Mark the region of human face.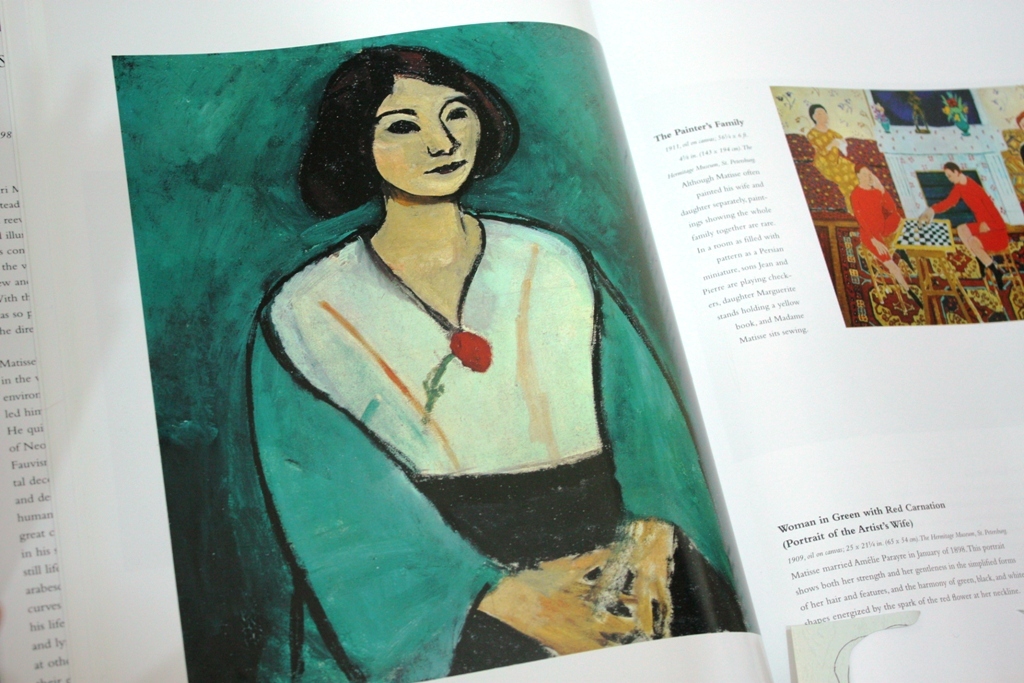
Region: region(859, 169, 872, 188).
